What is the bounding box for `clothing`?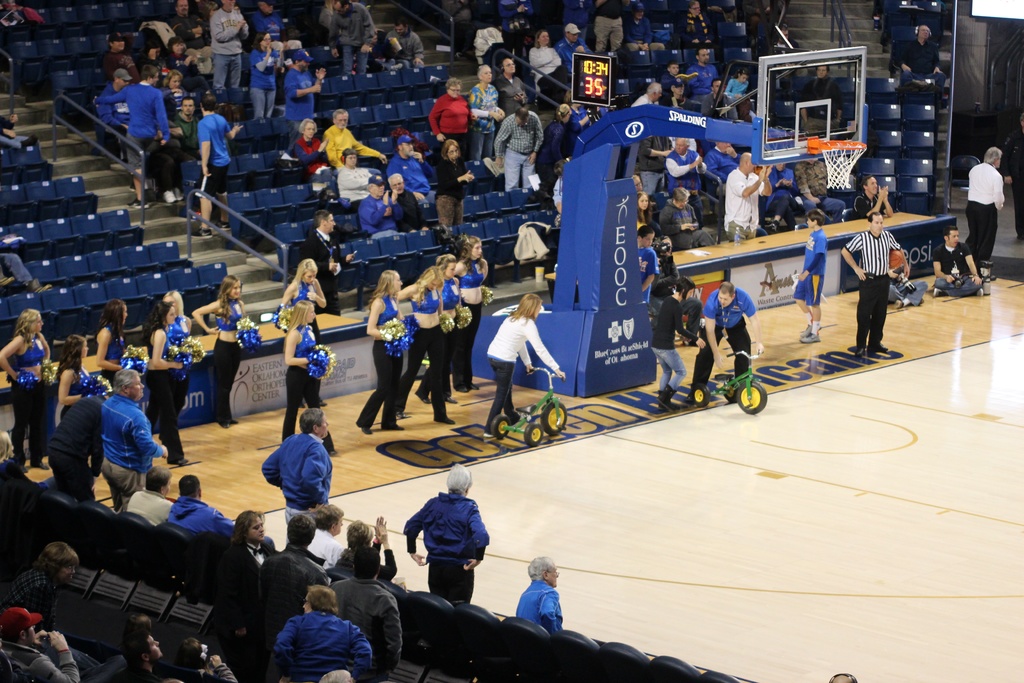
(left=459, top=258, right=483, bottom=292).
